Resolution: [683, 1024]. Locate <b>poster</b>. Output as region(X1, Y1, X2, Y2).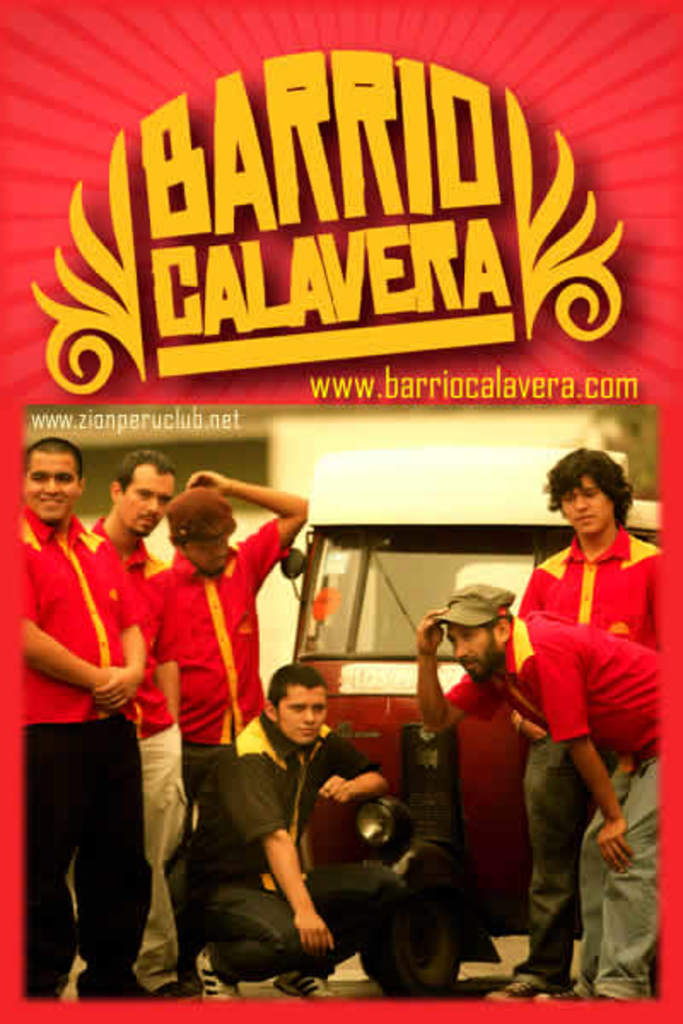
region(0, 0, 681, 1015).
